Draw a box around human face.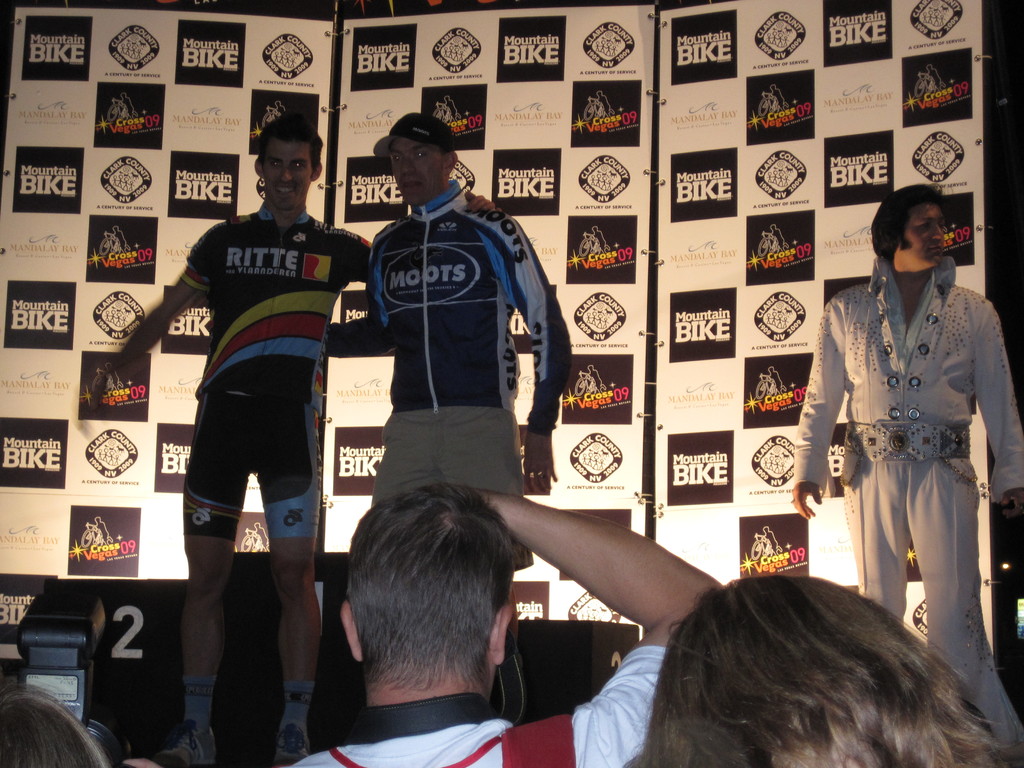
detection(259, 138, 315, 212).
